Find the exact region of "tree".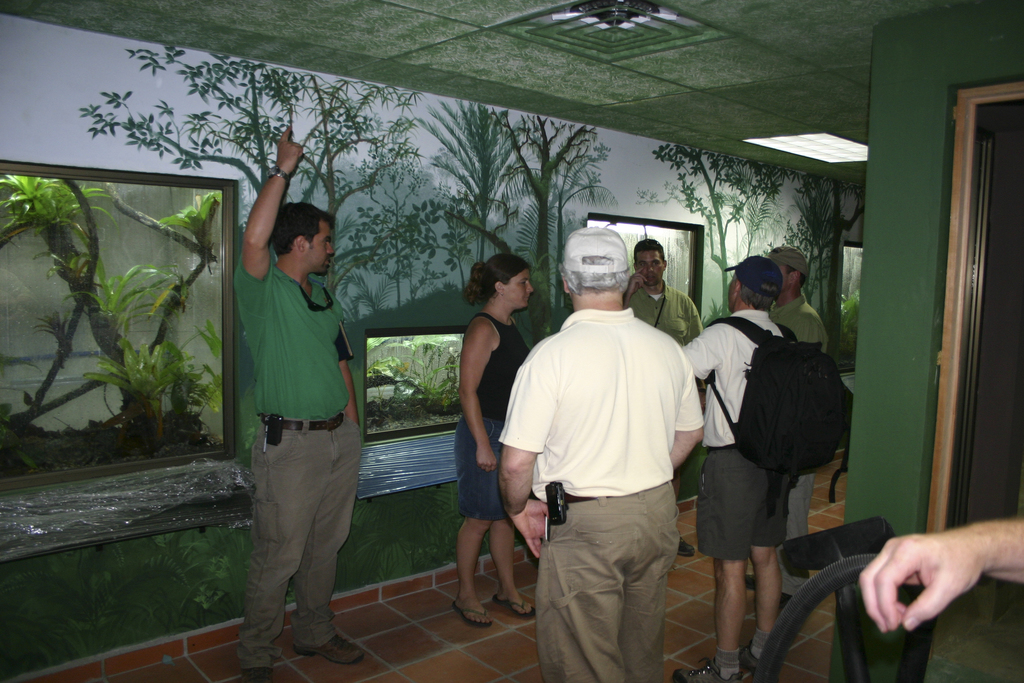
Exact region: box=[77, 40, 429, 290].
